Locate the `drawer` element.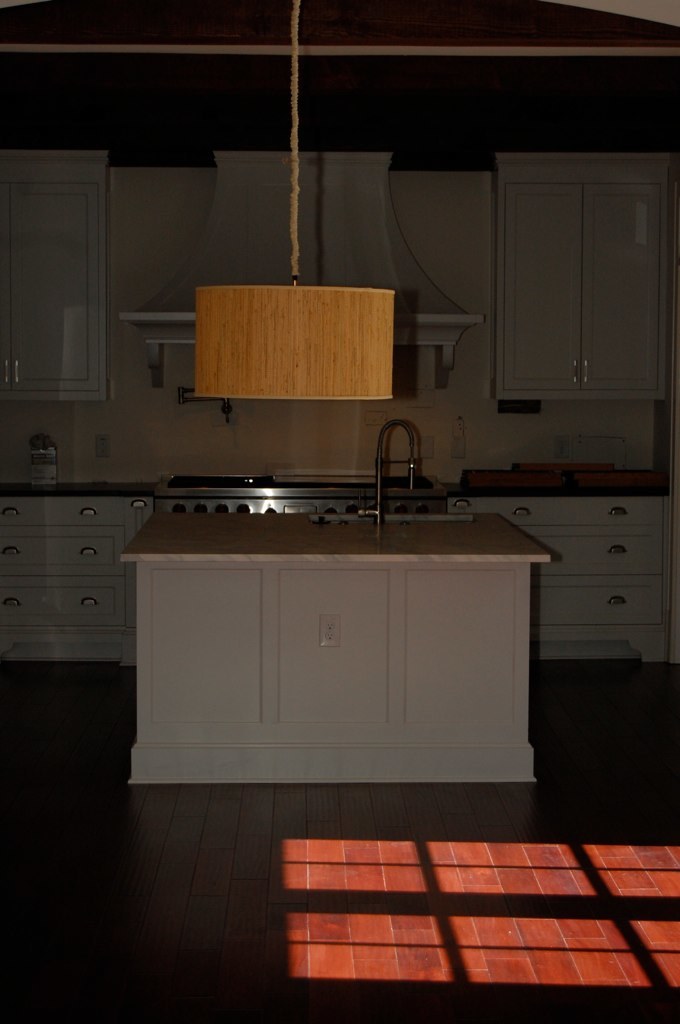
Element bbox: (0, 575, 127, 626).
